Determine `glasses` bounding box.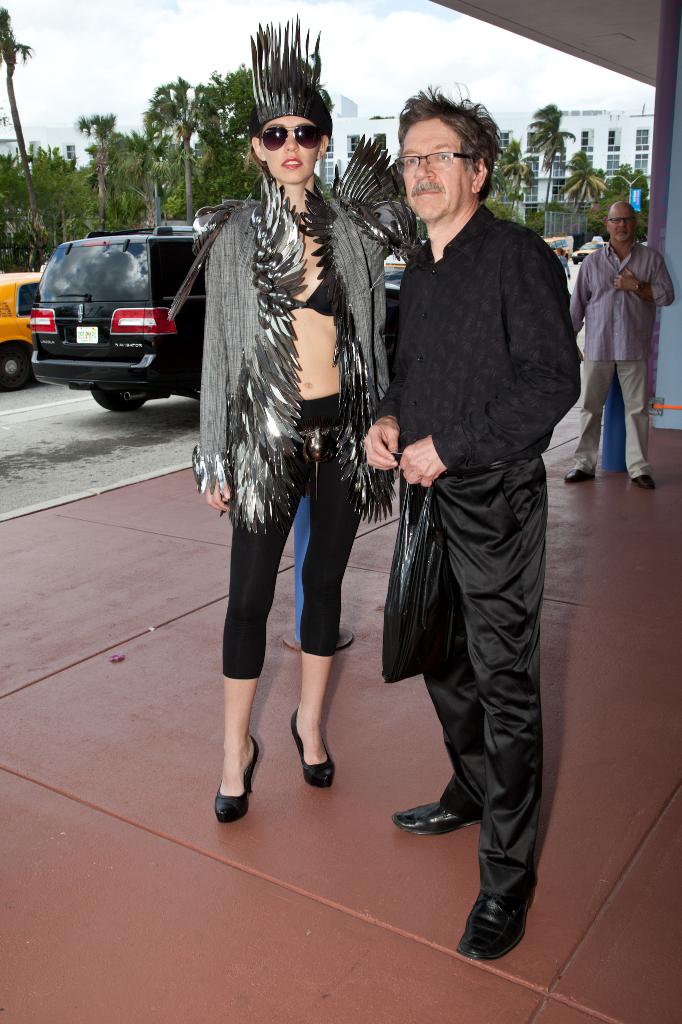
Determined: <bbox>258, 119, 322, 152</bbox>.
